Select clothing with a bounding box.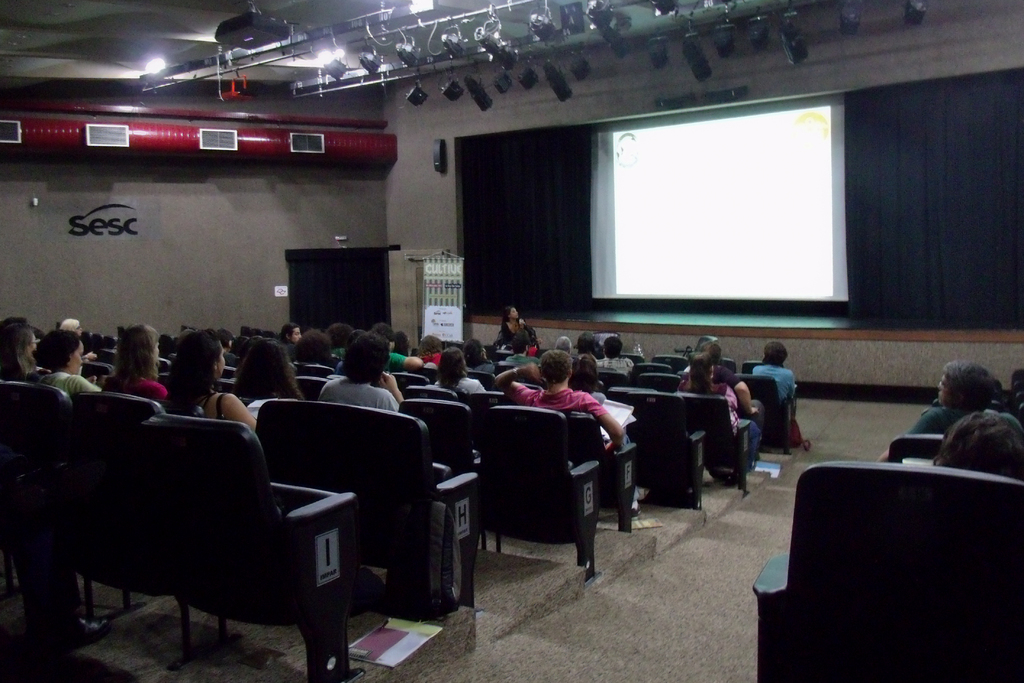
x1=483, y1=317, x2=542, y2=355.
